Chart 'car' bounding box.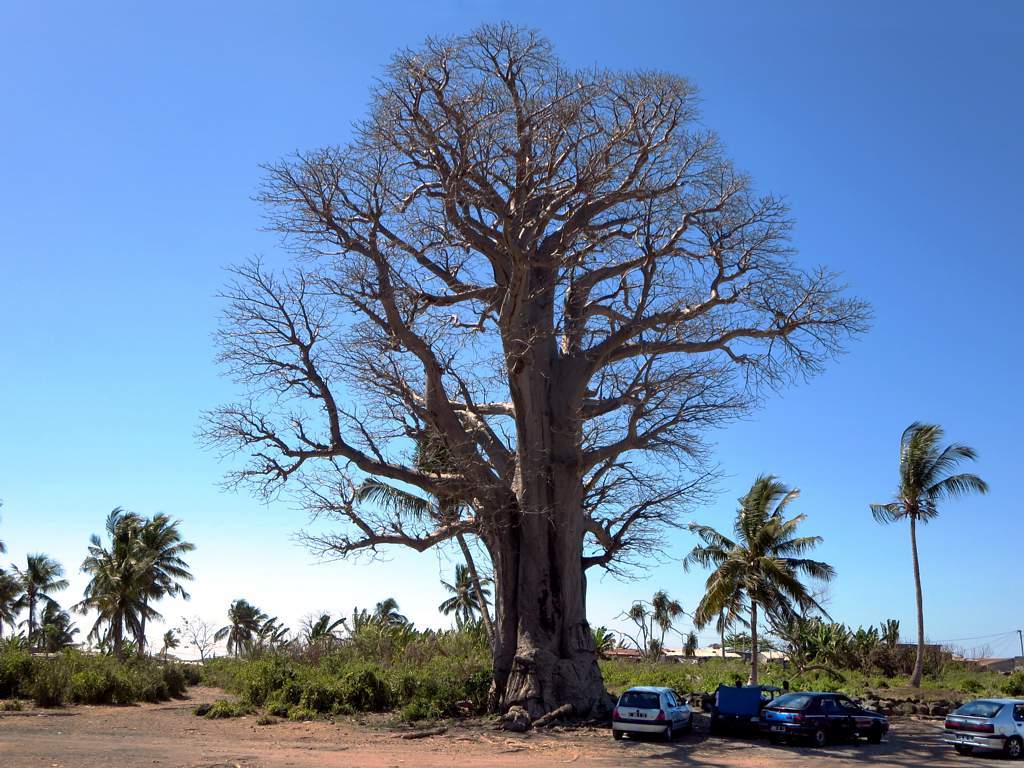
Charted: [left=945, top=696, right=1023, bottom=756].
